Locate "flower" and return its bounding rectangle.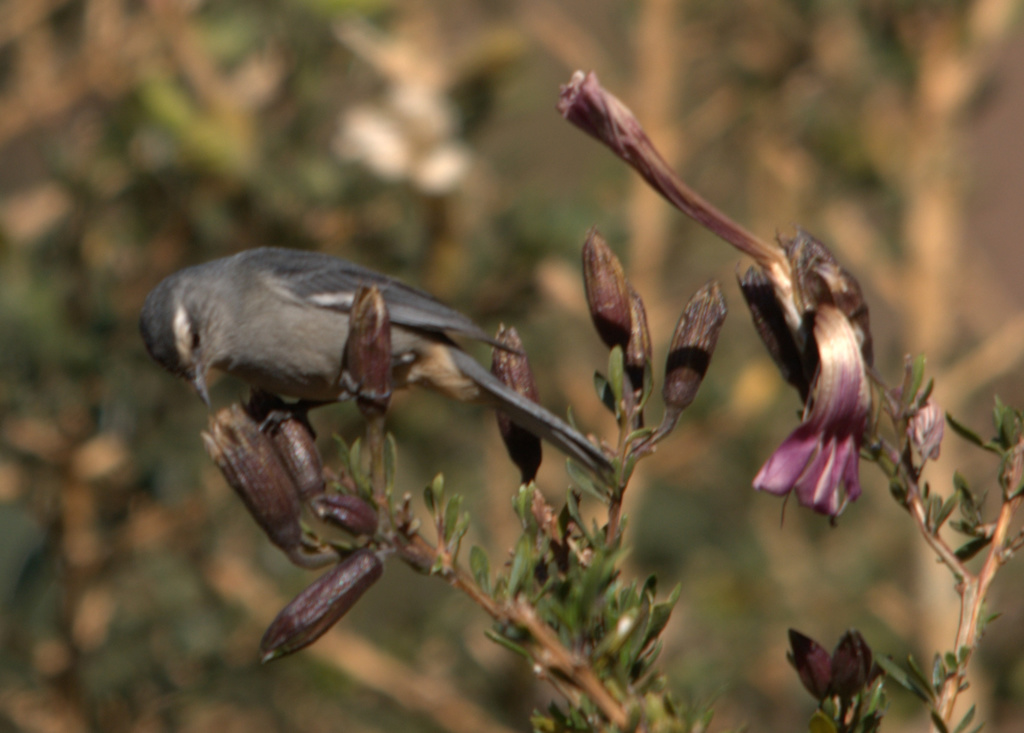
bbox(585, 229, 632, 360).
